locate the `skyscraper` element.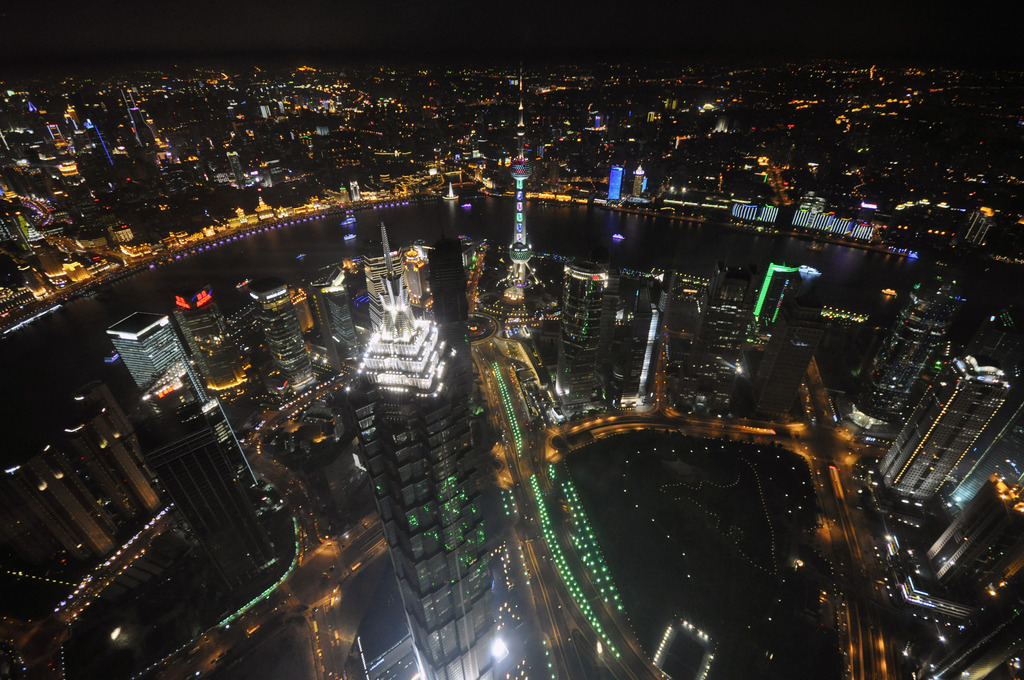
Element bbox: [x1=105, y1=310, x2=209, y2=399].
